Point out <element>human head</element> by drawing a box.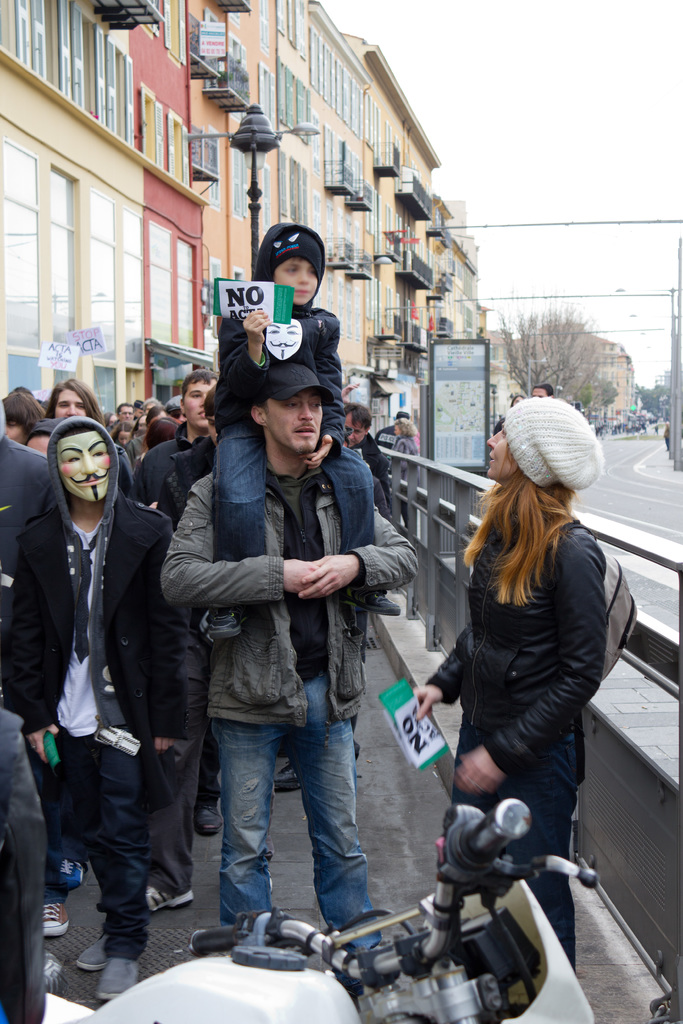
detection(147, 403, 167, 425).
